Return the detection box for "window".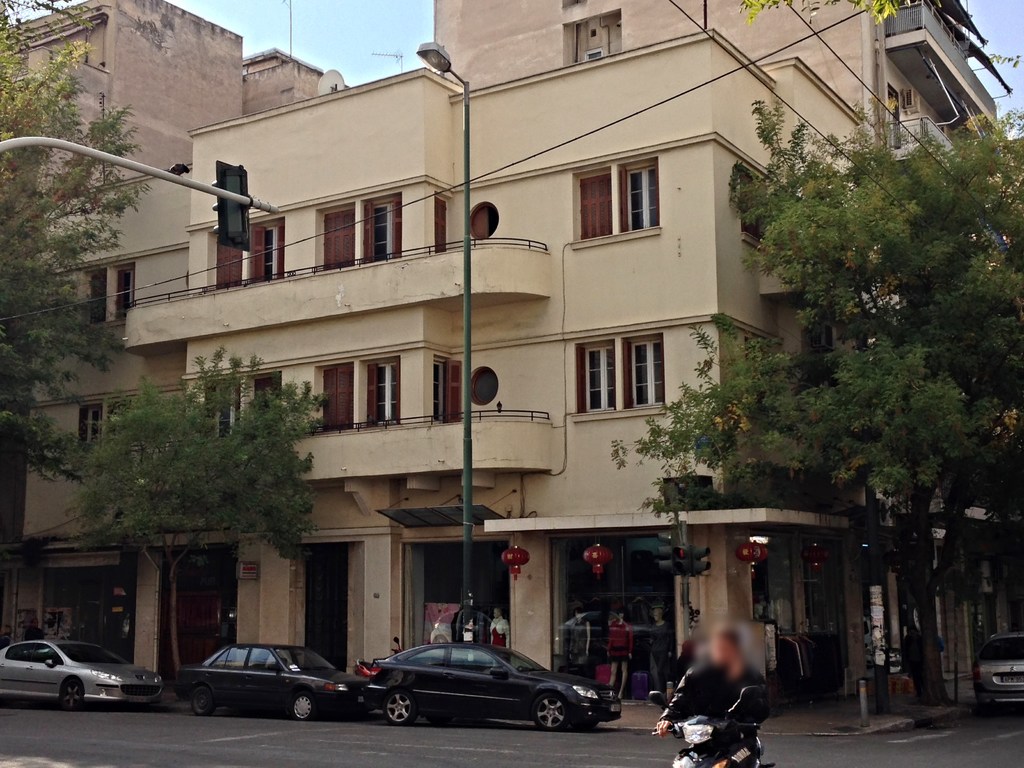
bbox=(321, 209, 355, 271).
